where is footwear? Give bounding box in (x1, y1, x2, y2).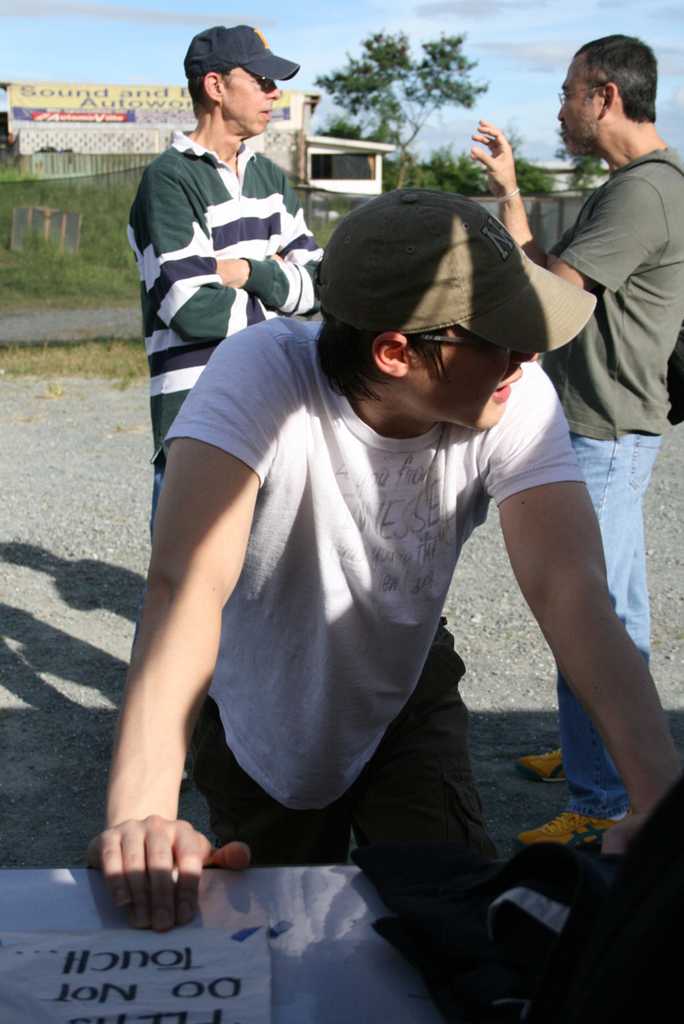
(511, 809, 631, 865).
